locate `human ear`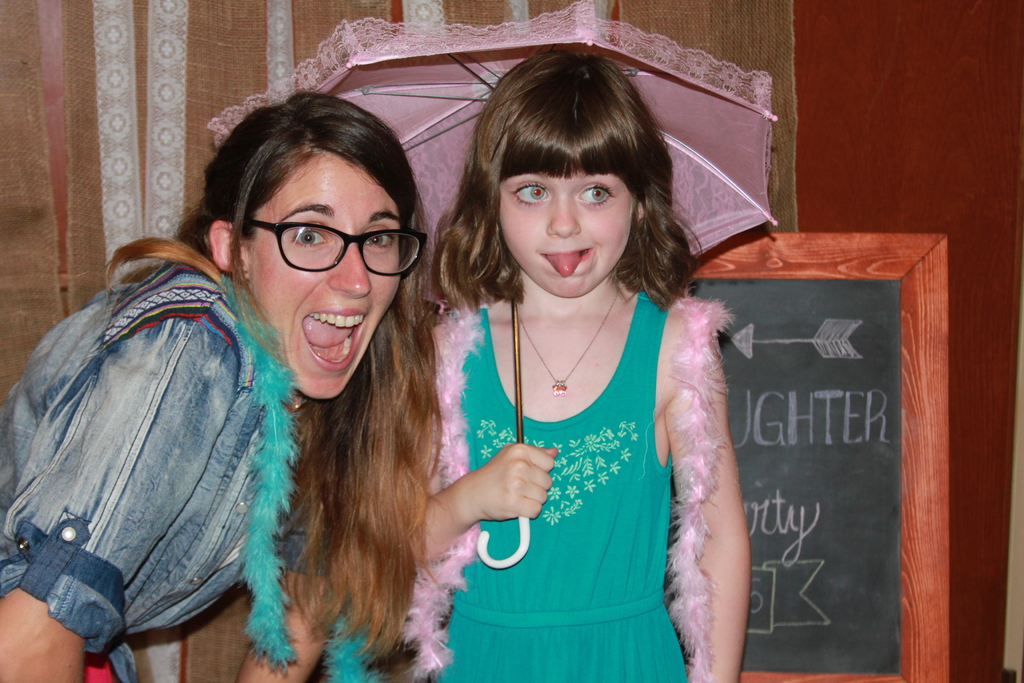
l=632, t=199, r=645, b=217
